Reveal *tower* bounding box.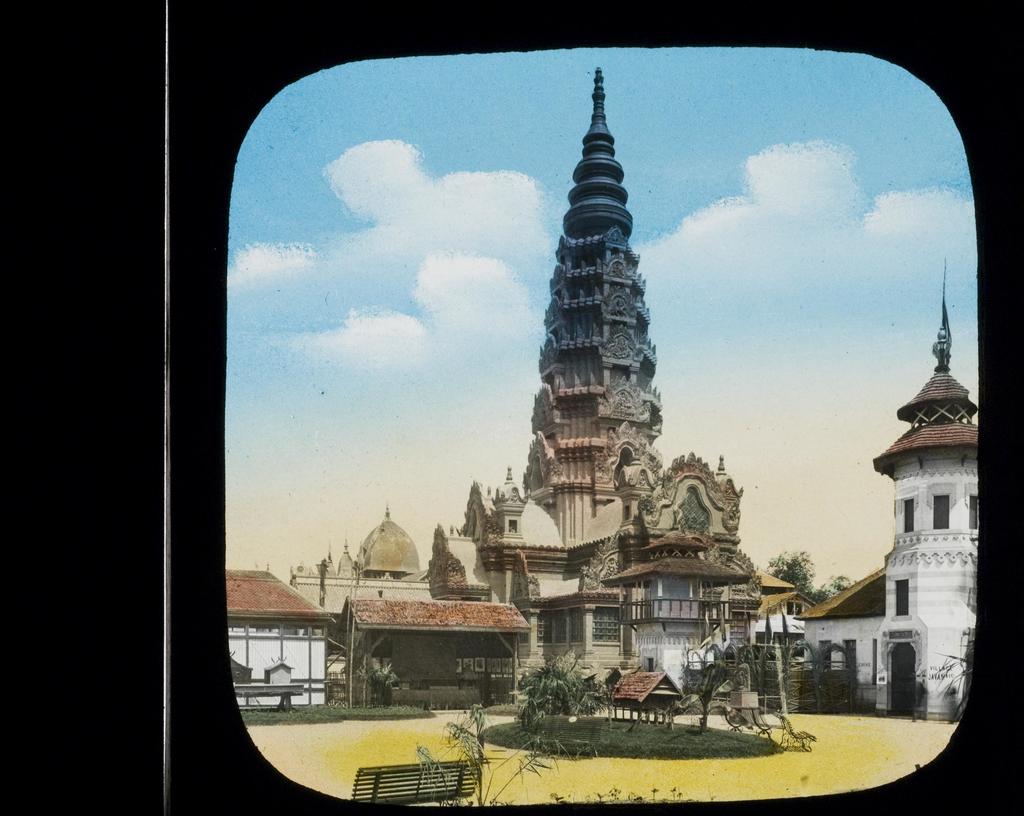
Revealed: 530, 74, 662, 544.
